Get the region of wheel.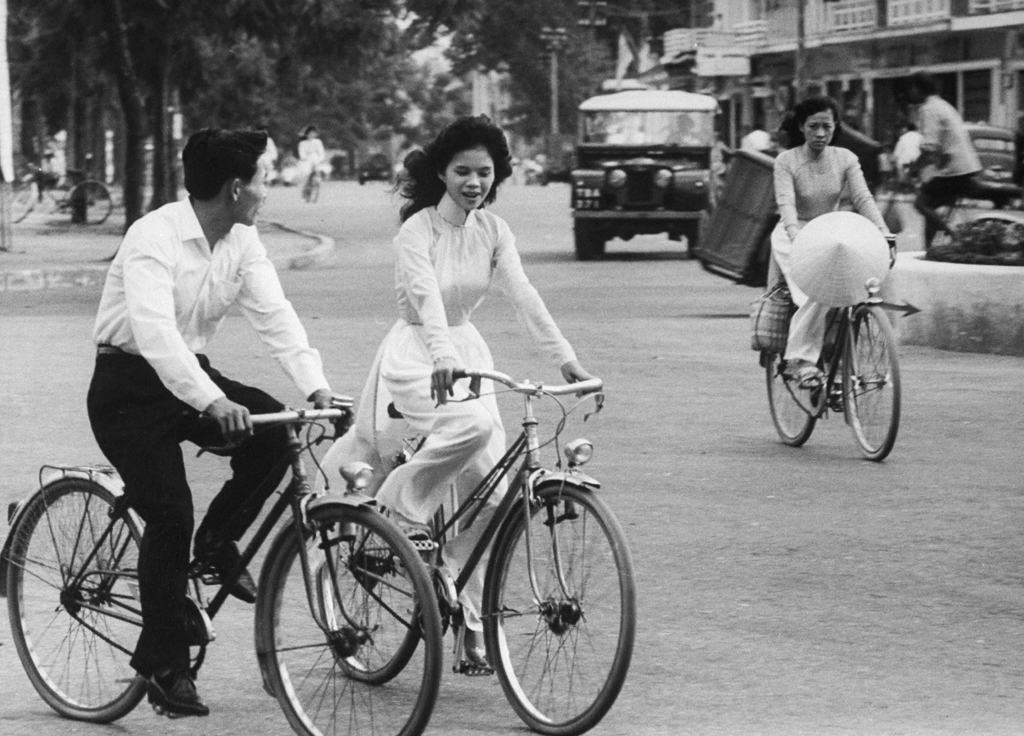
<bbox>687, 217, 701, 259</bbox>.
